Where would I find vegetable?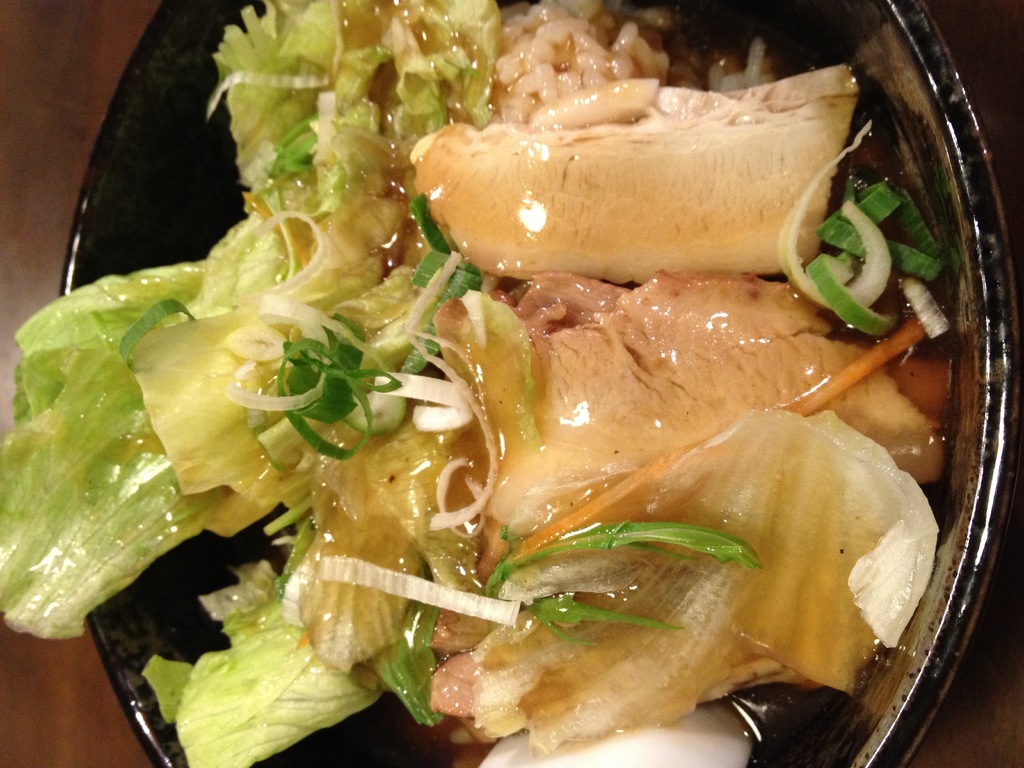
At [left=1, top=236, right=326, bottom=648].
